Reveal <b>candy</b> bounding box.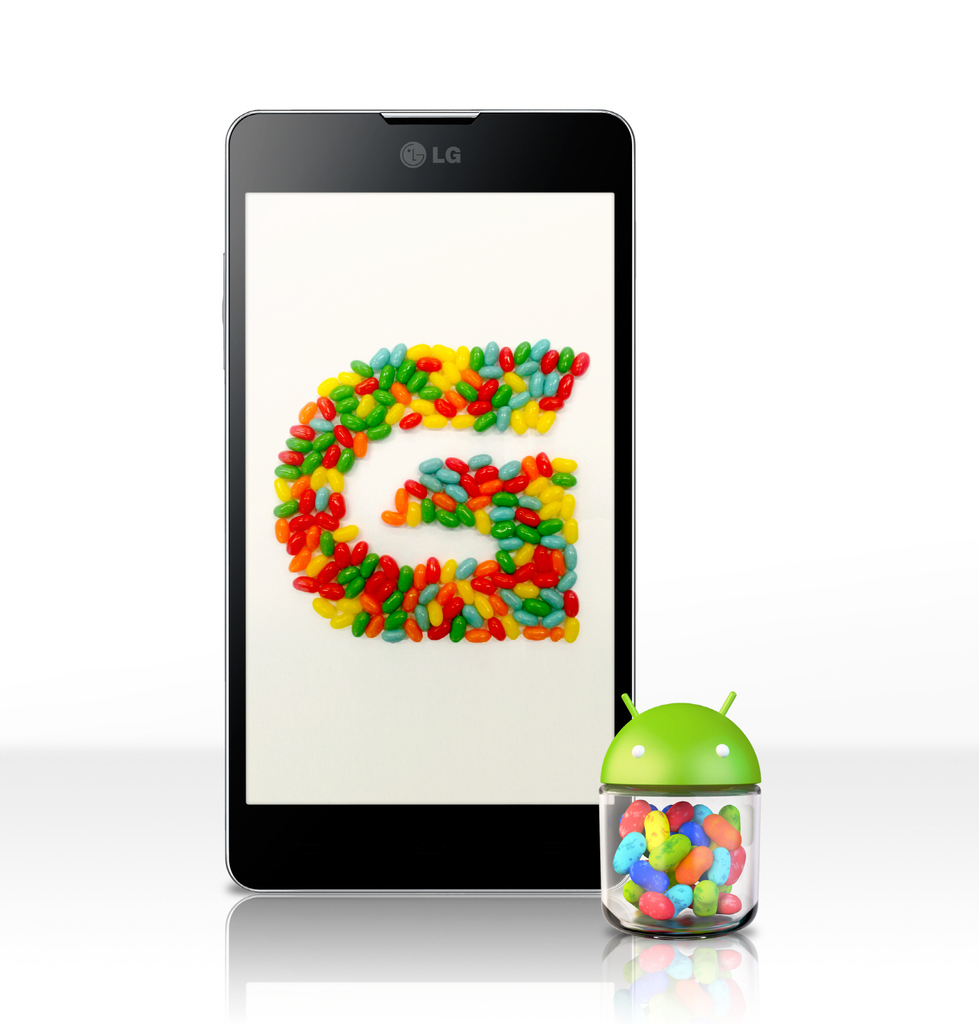
Revealed: 614 744 759 938.
